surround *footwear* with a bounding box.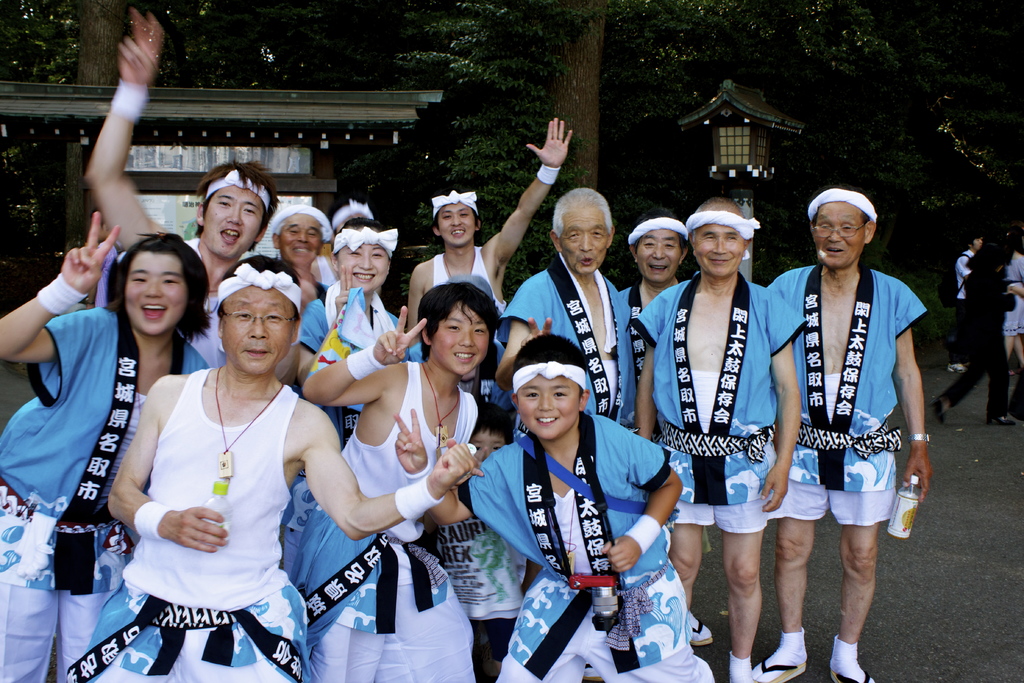
x1=580, y1=662, x2=608, y2=682.
